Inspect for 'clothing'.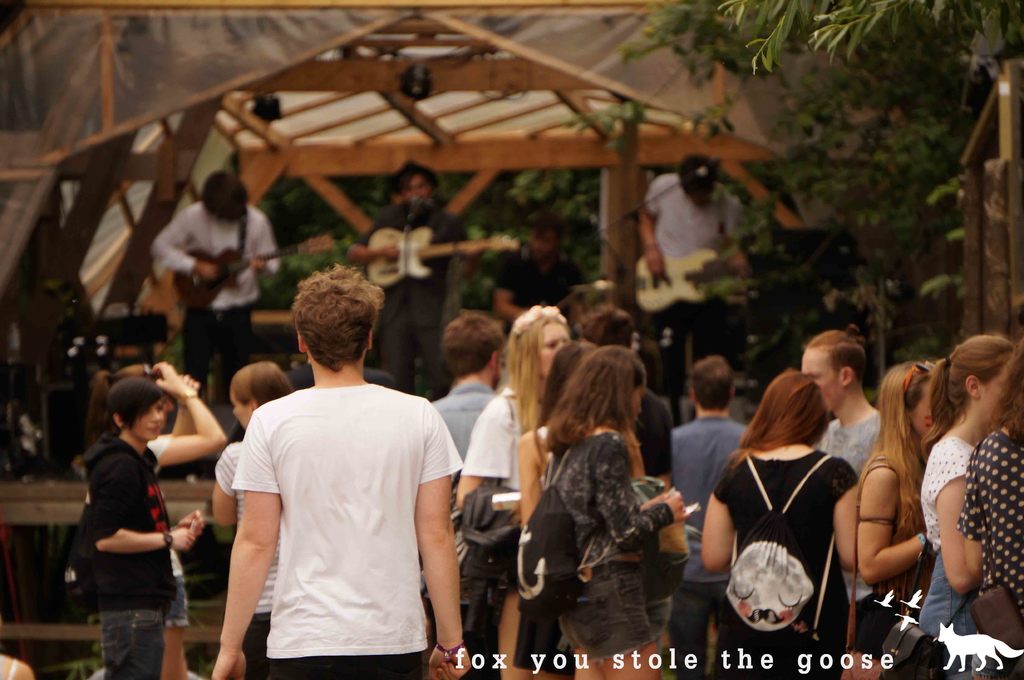
Inspection: 638/379/688/481.
